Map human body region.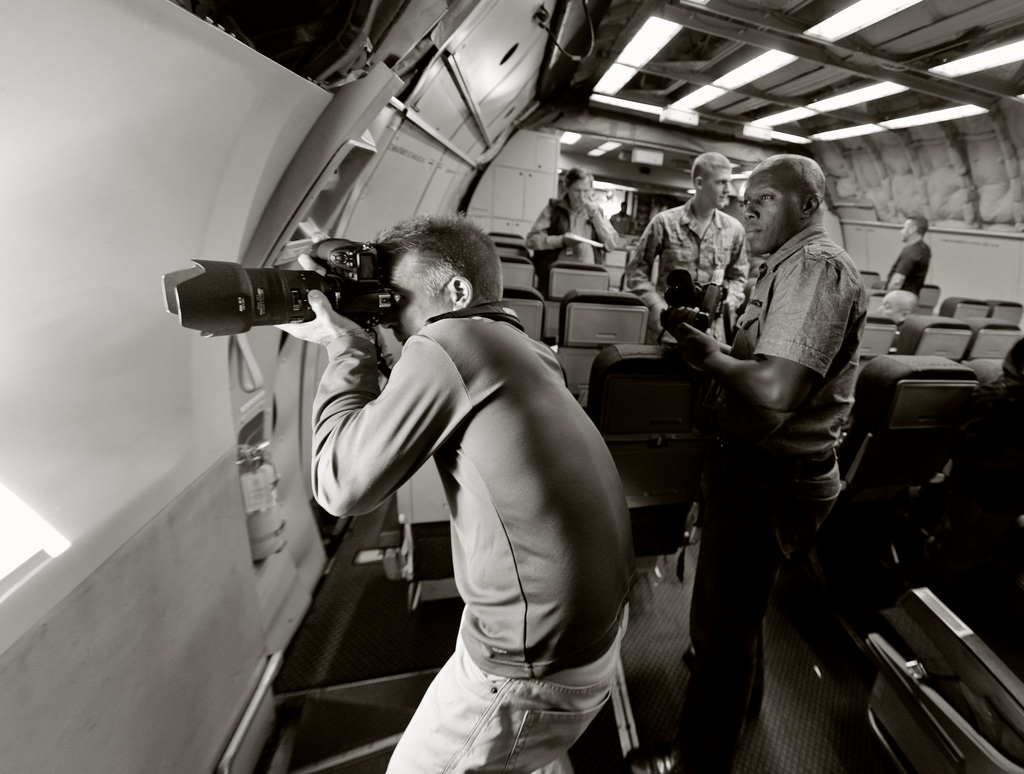
Mapped to bbox(701, 131, 874, 687).
